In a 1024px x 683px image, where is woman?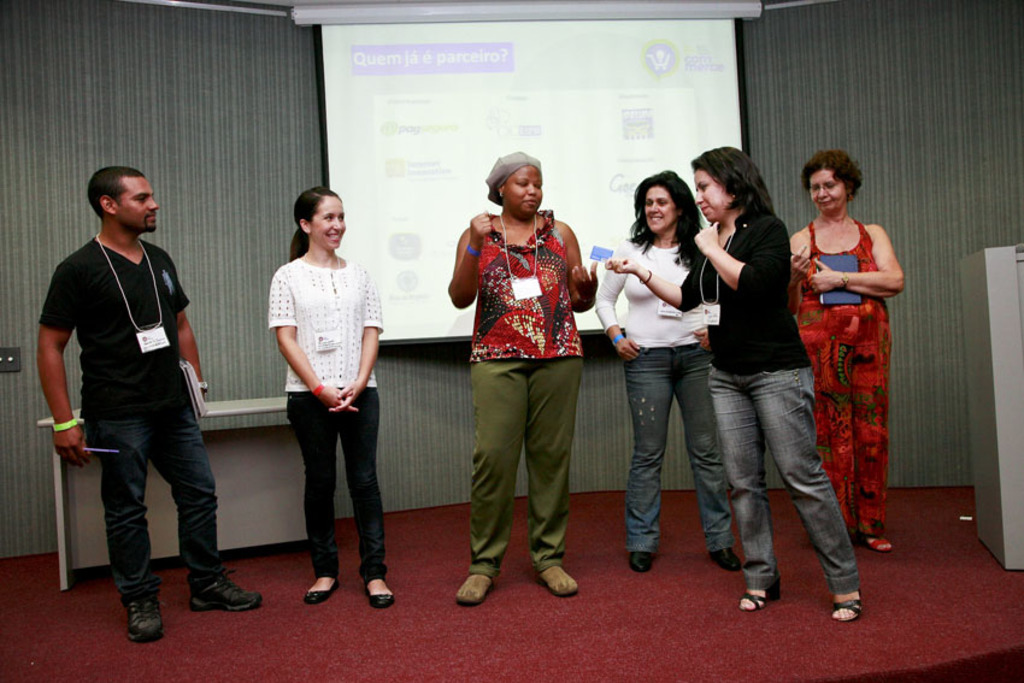
<region>445, 152, 596, 606</region>.
